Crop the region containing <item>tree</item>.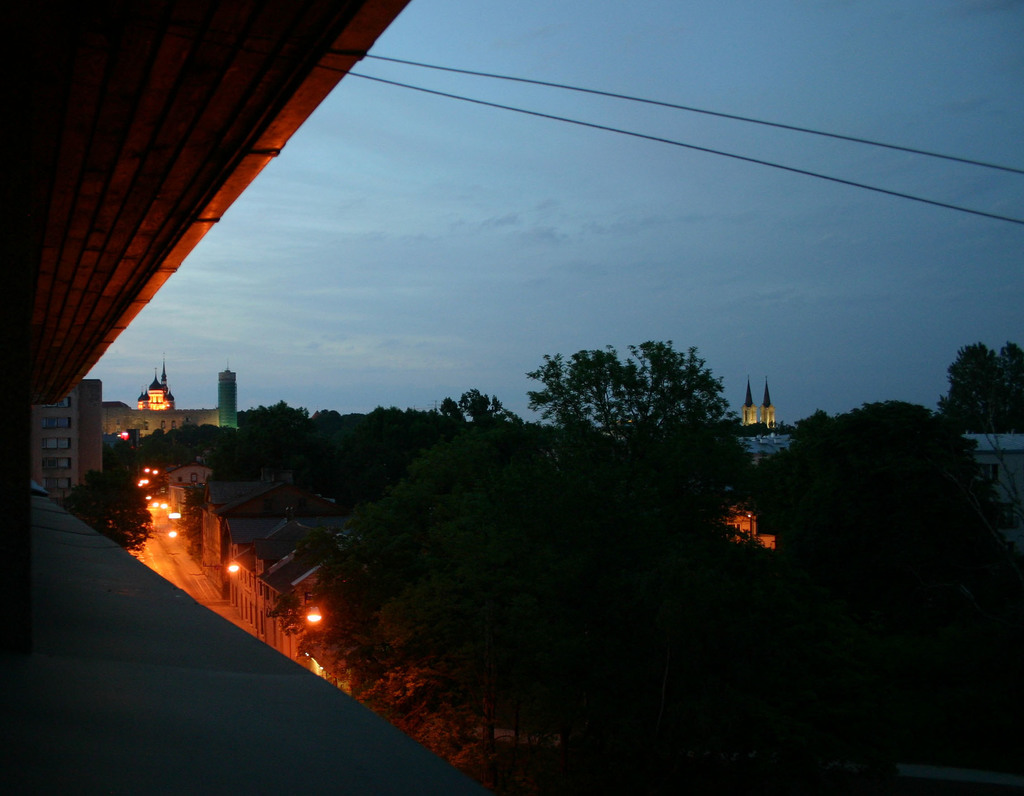
Crop region: 937/340/1023/435.
